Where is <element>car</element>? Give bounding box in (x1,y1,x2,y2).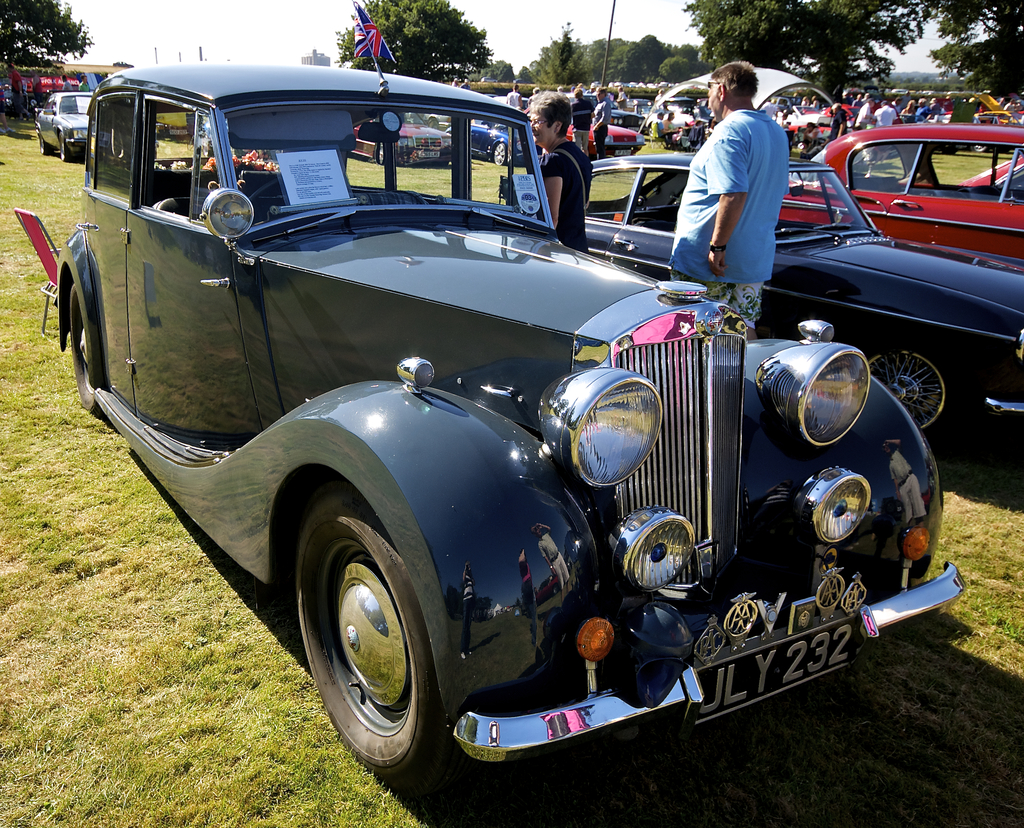
(776,121,1023,269).
